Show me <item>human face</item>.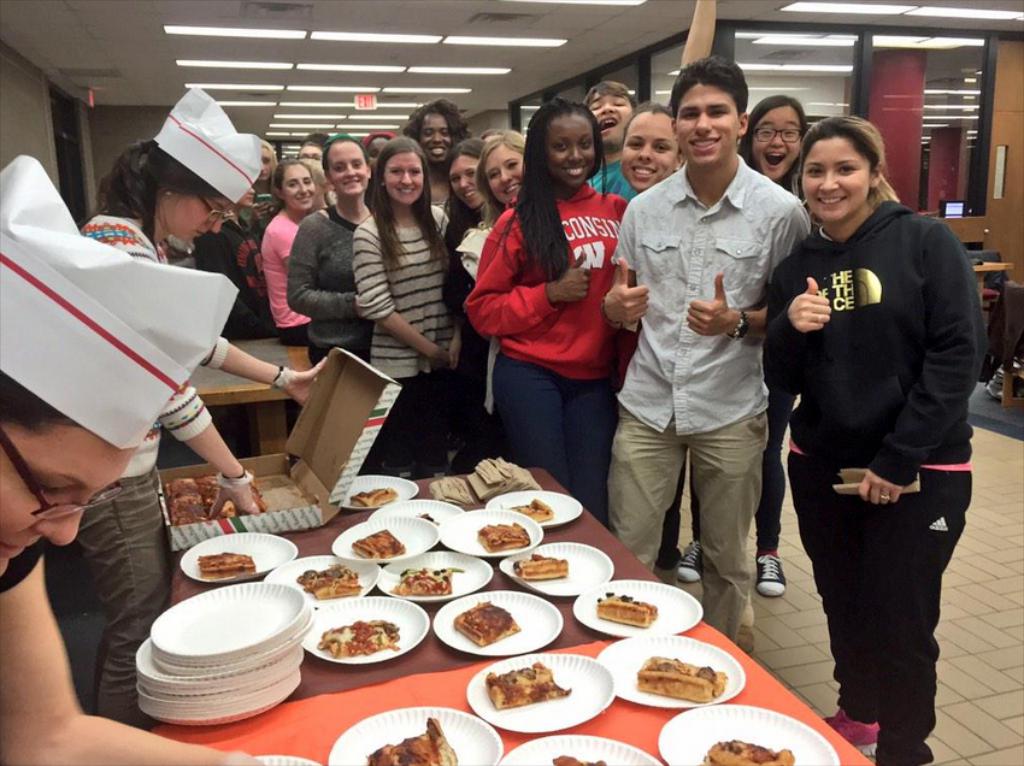
<item>human face</item> is here: 483, 146, 523, 207.
